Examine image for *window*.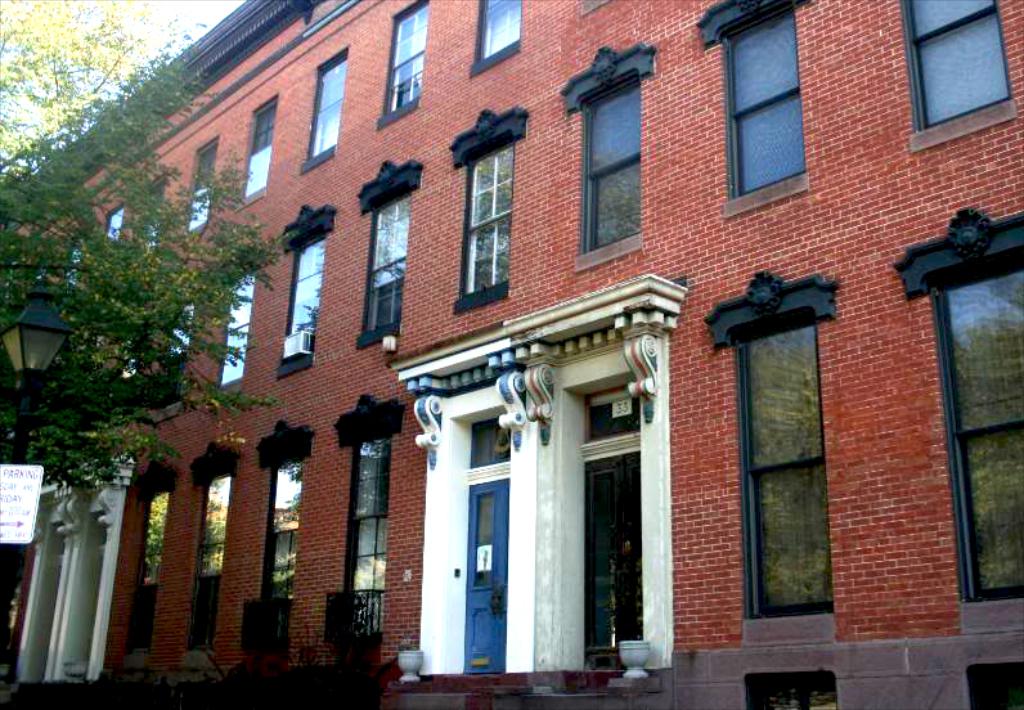
Examination result: <bbox>243, 93, 277, 194</bbox>.
